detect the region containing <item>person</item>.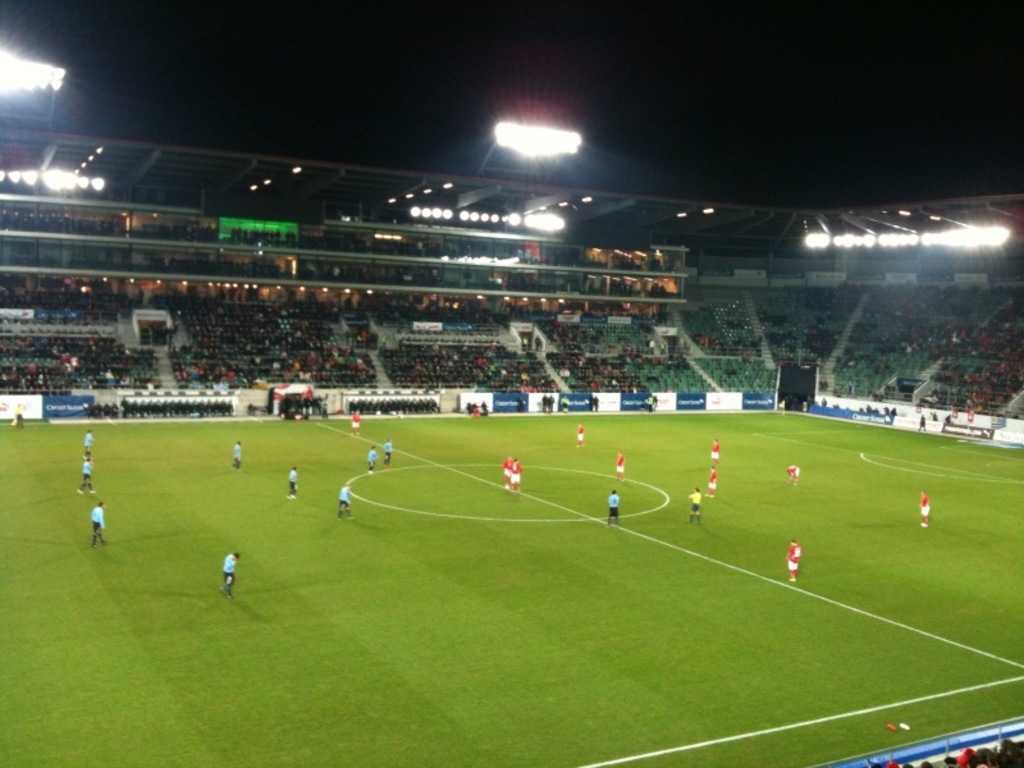
region(787, 461, 804, 485).
